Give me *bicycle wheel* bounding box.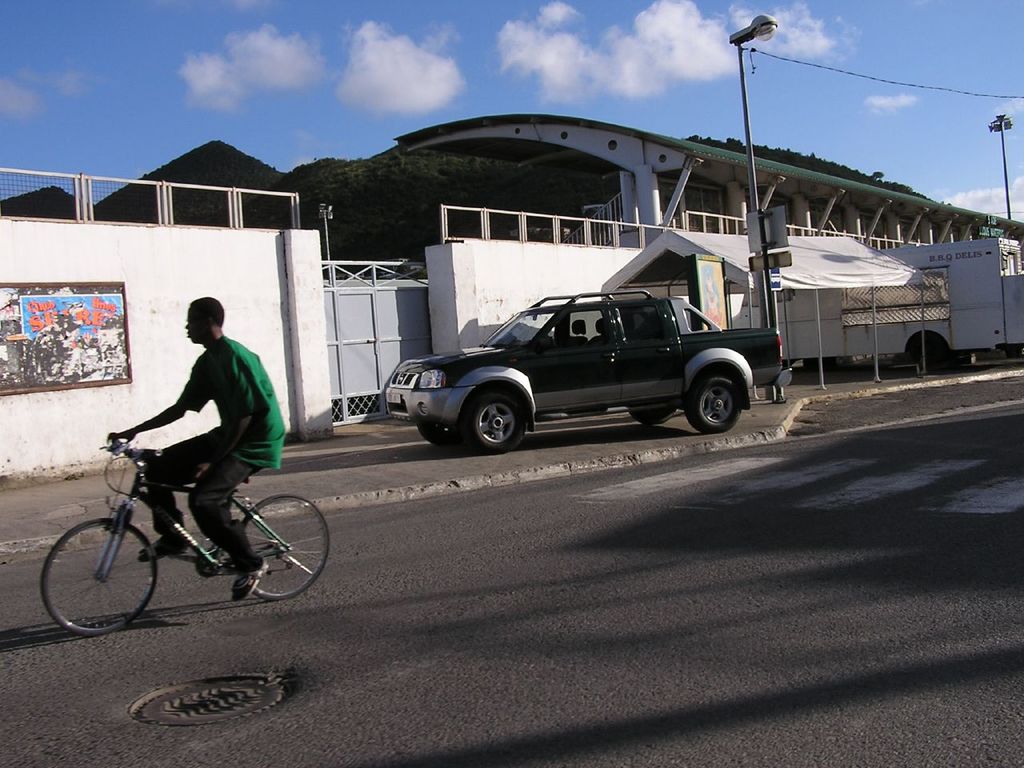
bbox(46, 523, 143, 630).
